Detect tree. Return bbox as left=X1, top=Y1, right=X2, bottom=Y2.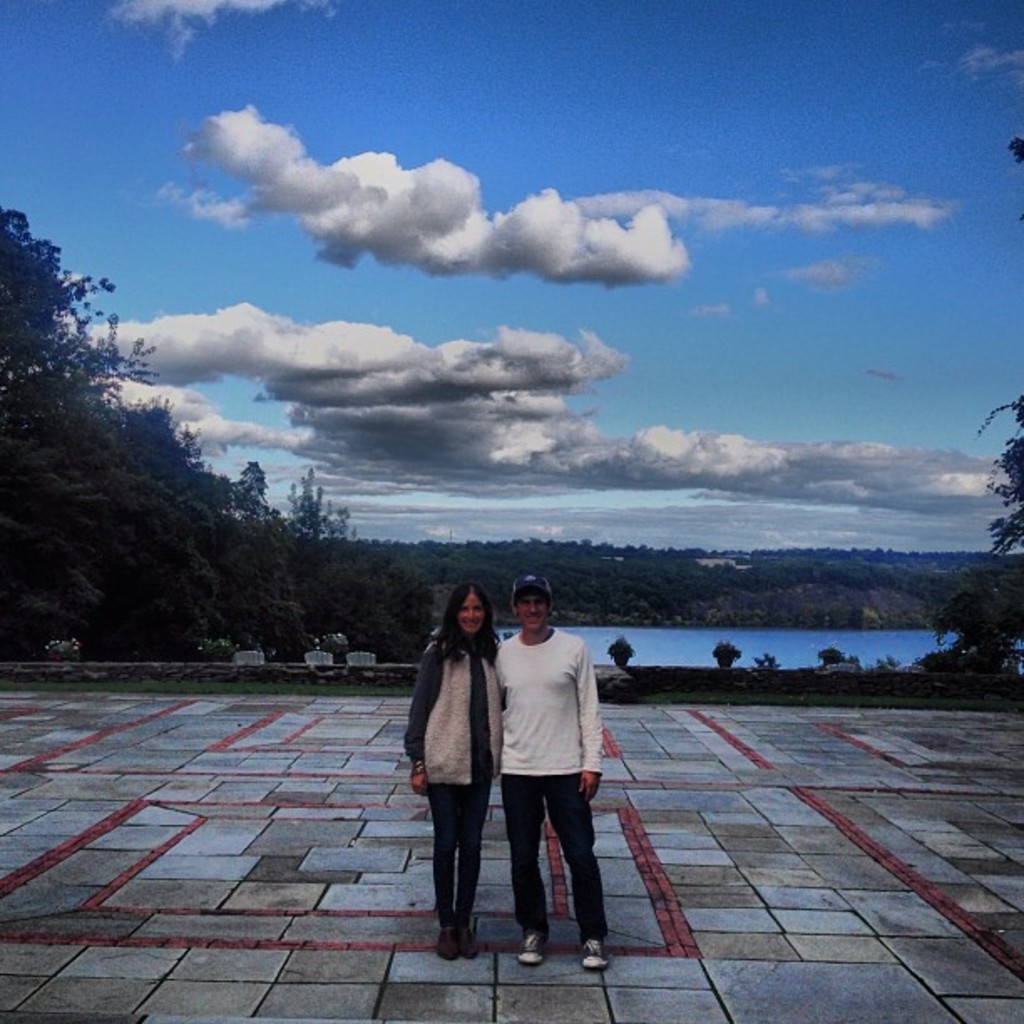
left=930, top=572, right=1017, bottom=673.
